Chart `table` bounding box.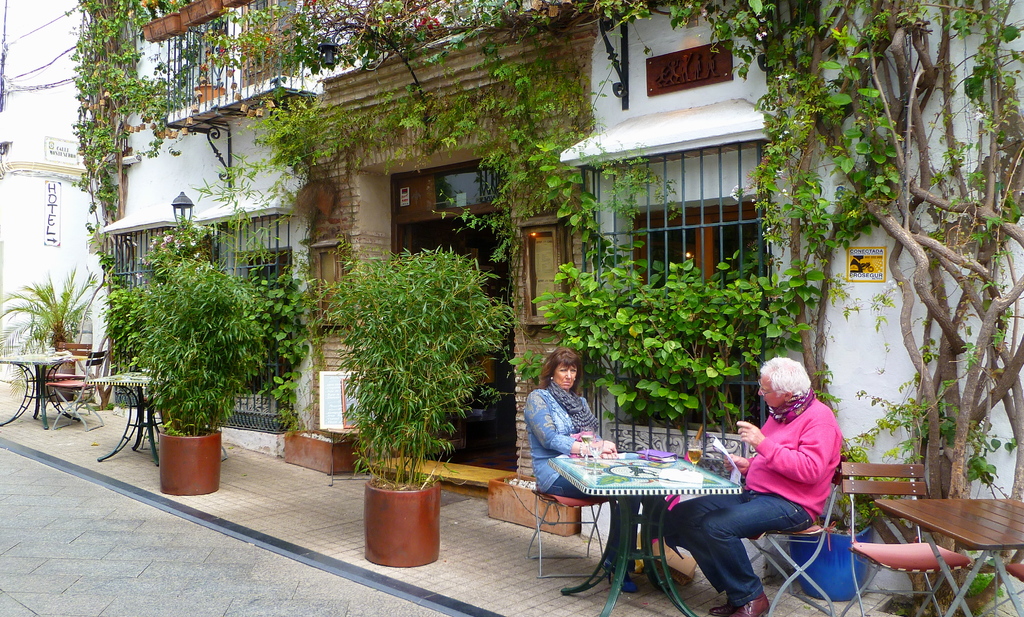
Charted: rect(544, 447, 754, 616).
